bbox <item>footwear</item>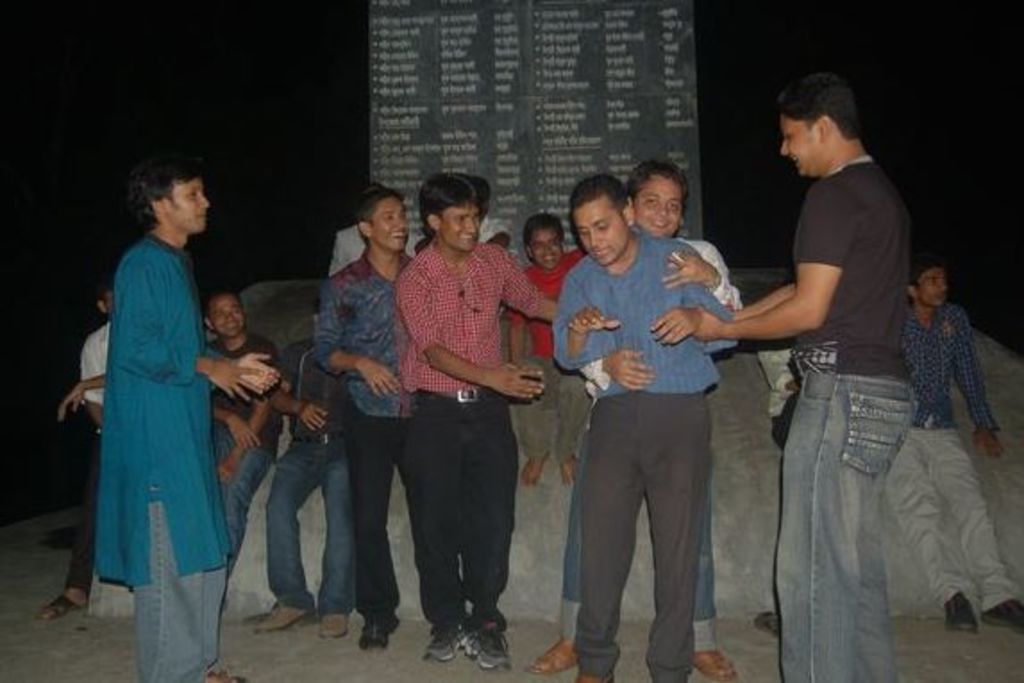
[x1=254, y1=606, x2=315, y2=631]
